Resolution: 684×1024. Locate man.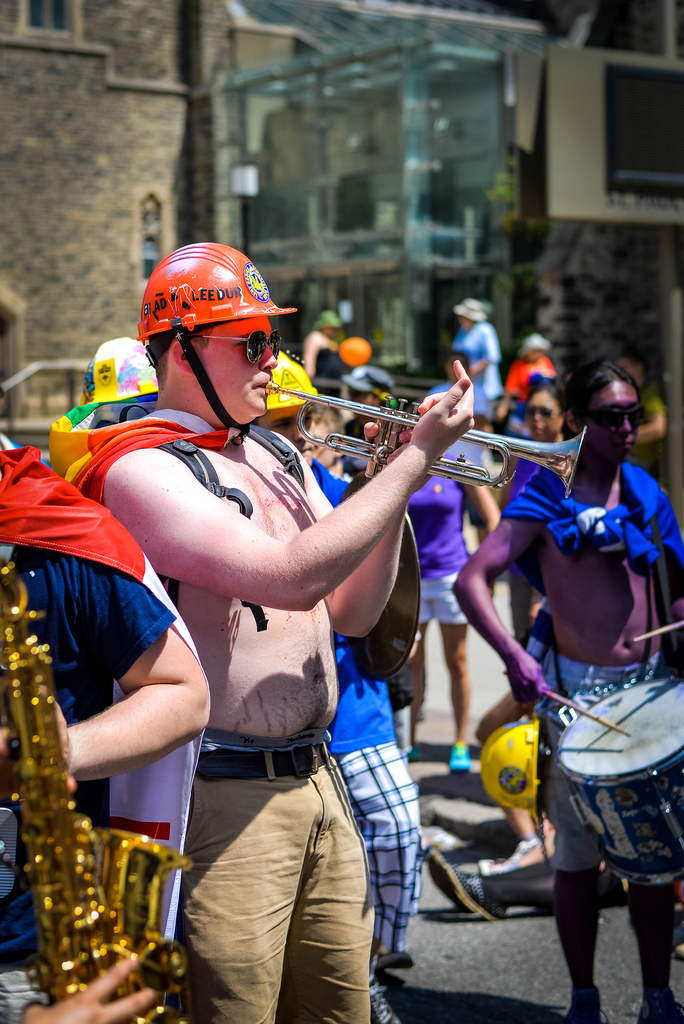
Rect(0, 435, 214, 1023).
